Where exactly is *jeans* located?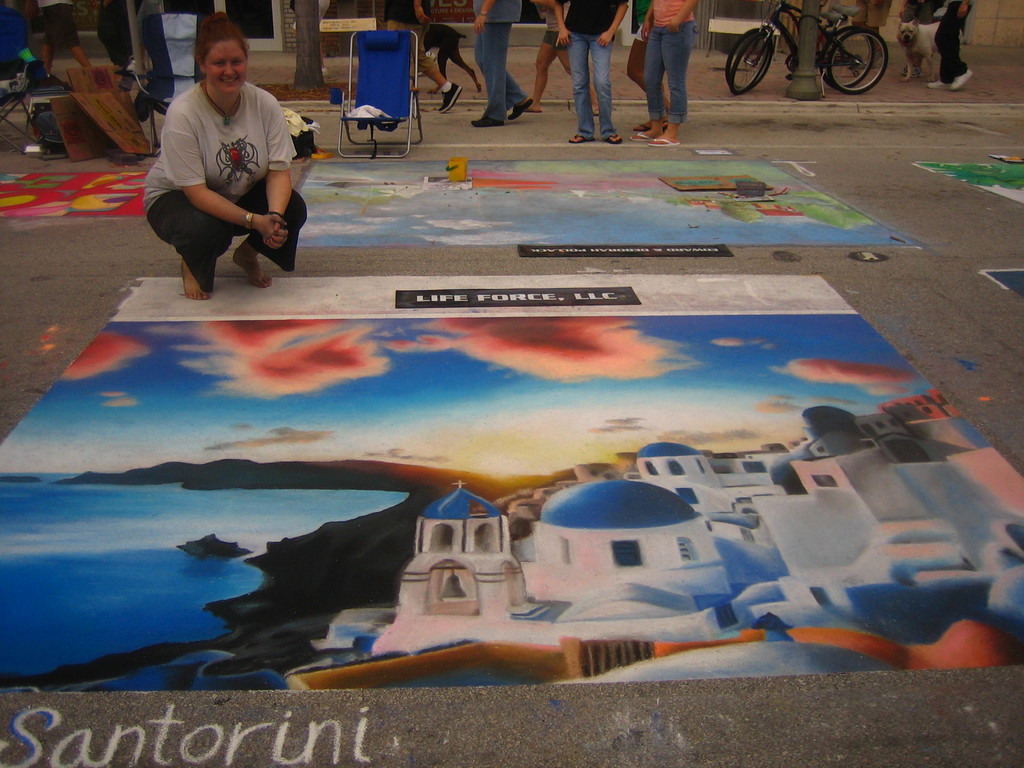
Its bounding box is {"x1": 570, "y1": 33, "x2": 627, "y2": 151}.
